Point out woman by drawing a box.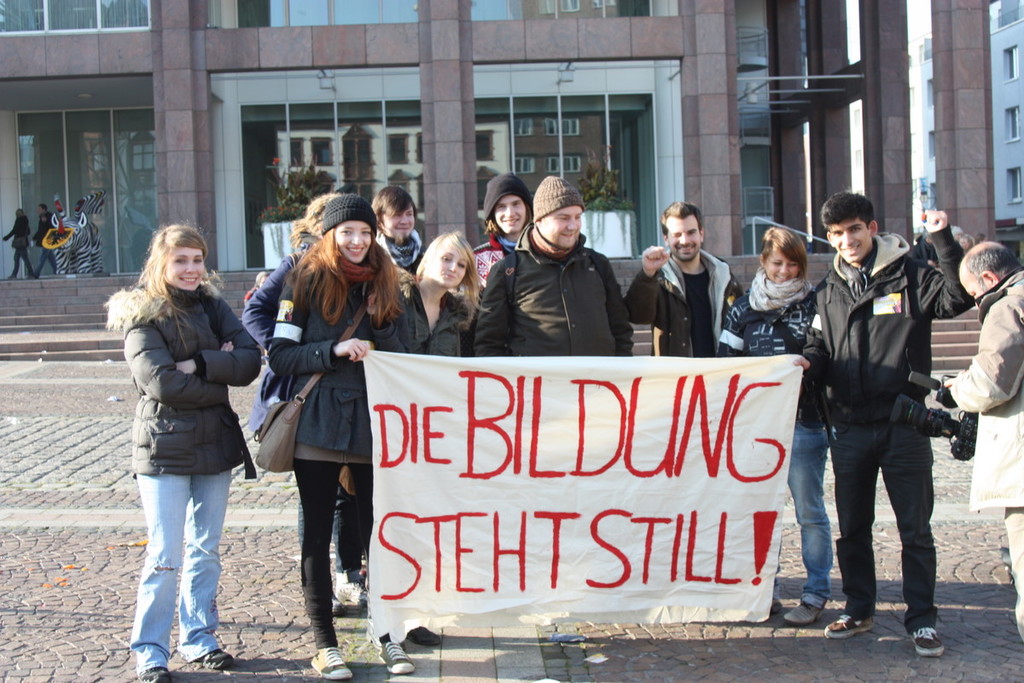
{"x1": 391, "y1": 230, "x2": 510, "y2": 647}.
